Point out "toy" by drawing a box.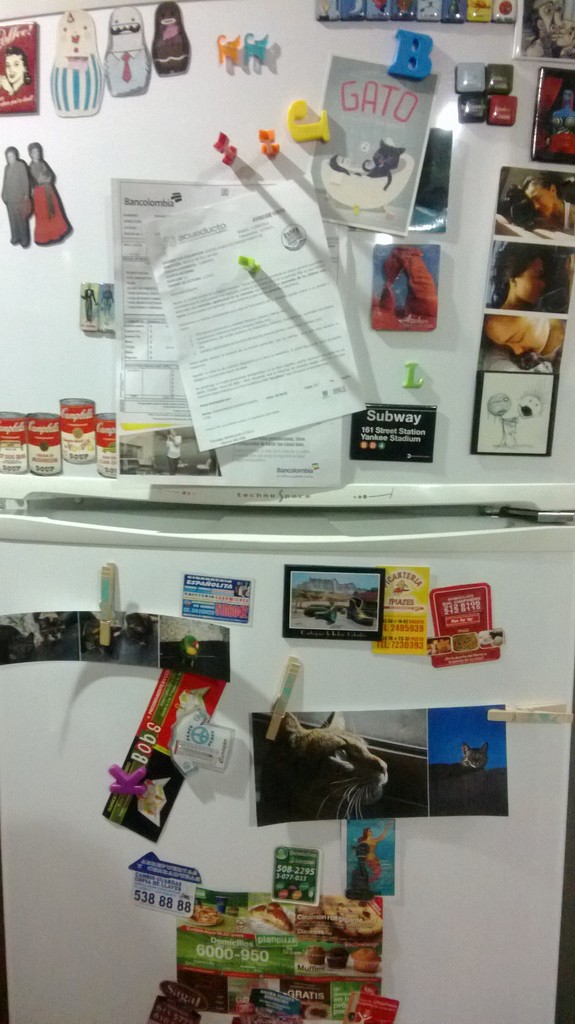
locate(245, 33, 262, 67).
